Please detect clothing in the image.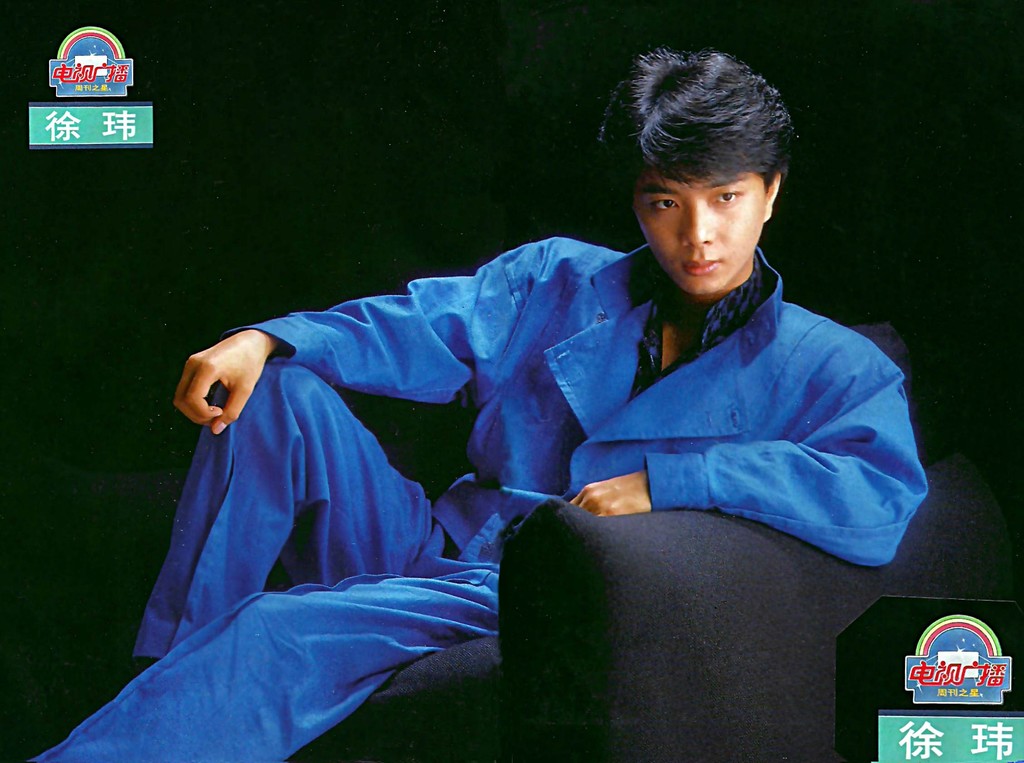
left=126, top=169, right=908, bottom=740.
